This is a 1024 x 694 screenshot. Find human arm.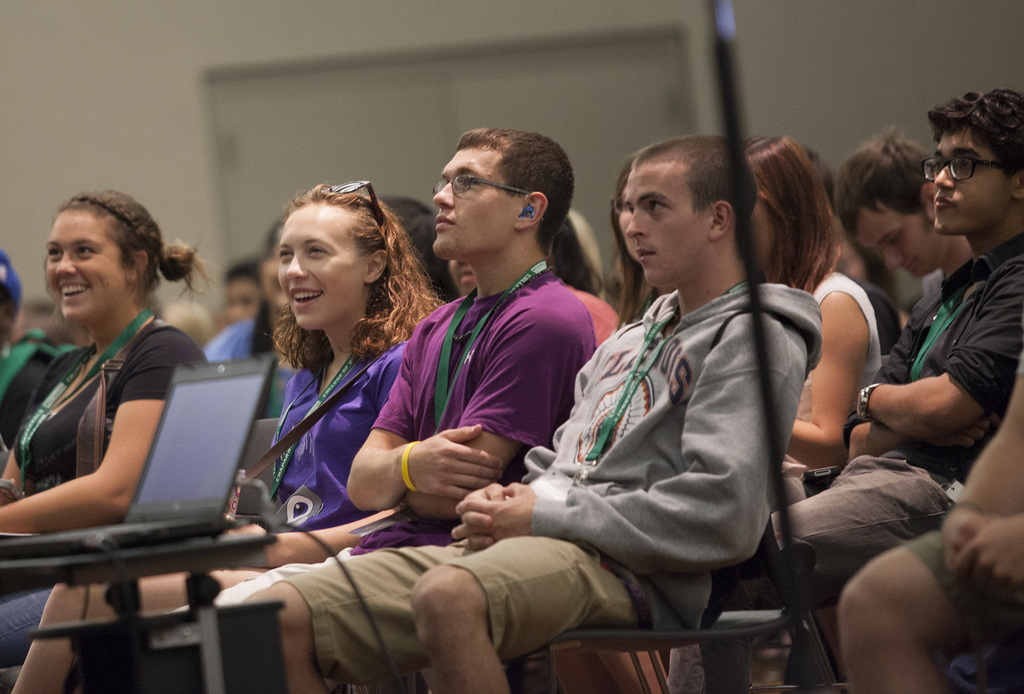
Bounding box: left=23, top=344, right=175, bottom=538.
